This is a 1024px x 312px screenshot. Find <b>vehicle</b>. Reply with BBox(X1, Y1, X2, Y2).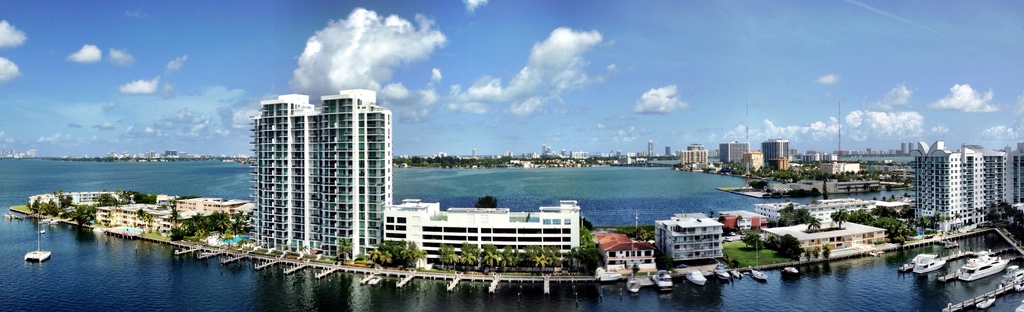
BBox(648, 272, 672, 297).
